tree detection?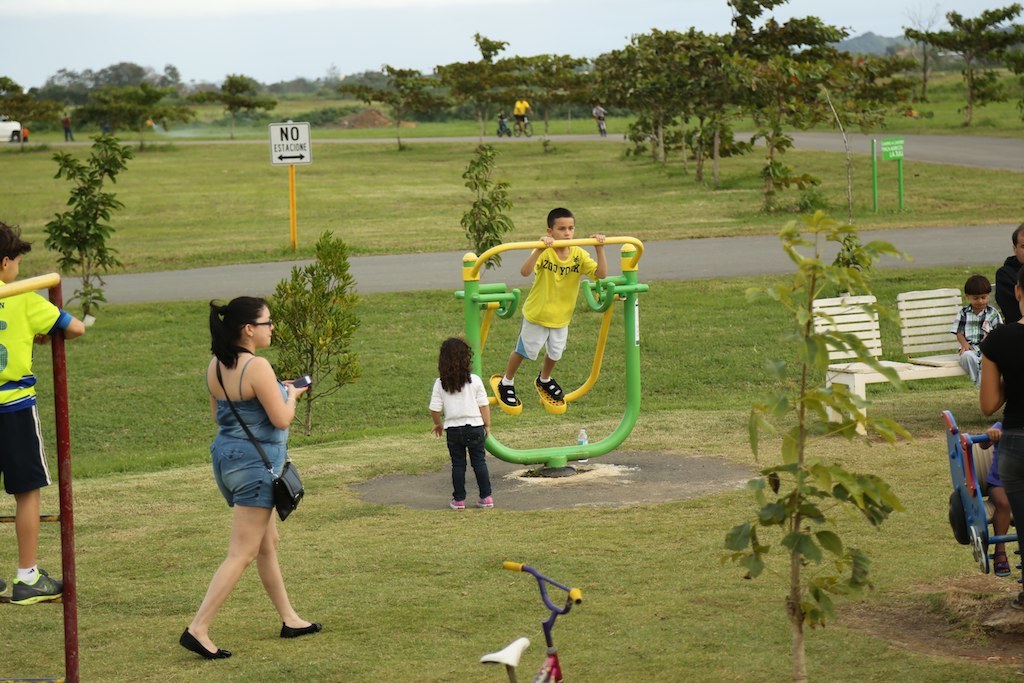
423,29,546,134
